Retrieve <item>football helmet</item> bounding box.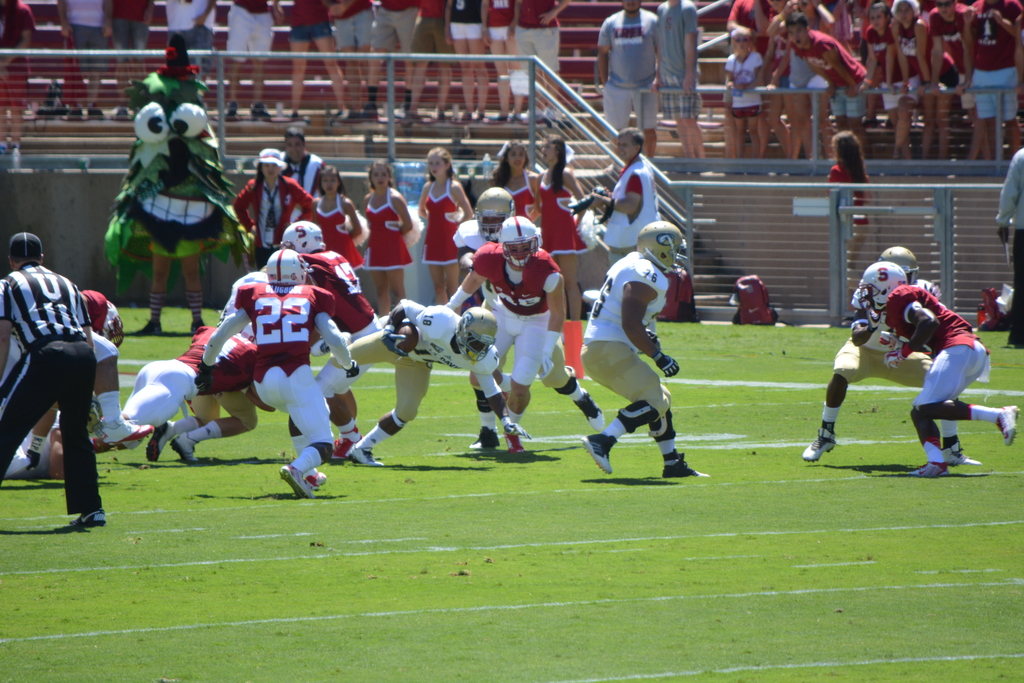
Bounding box: <box>266,248,311,283</box>.
